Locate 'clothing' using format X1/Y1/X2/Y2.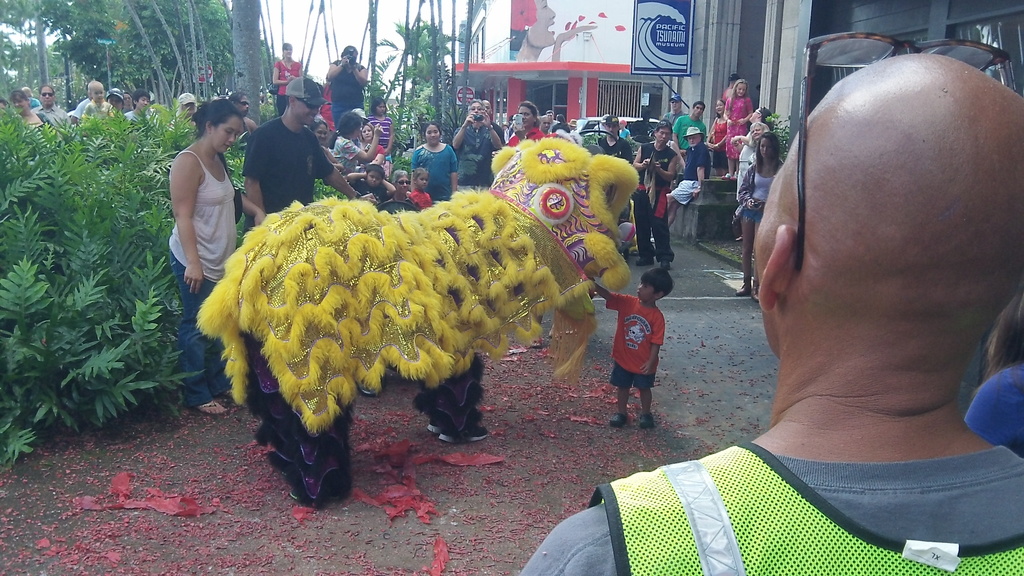
669/111/711/151.
